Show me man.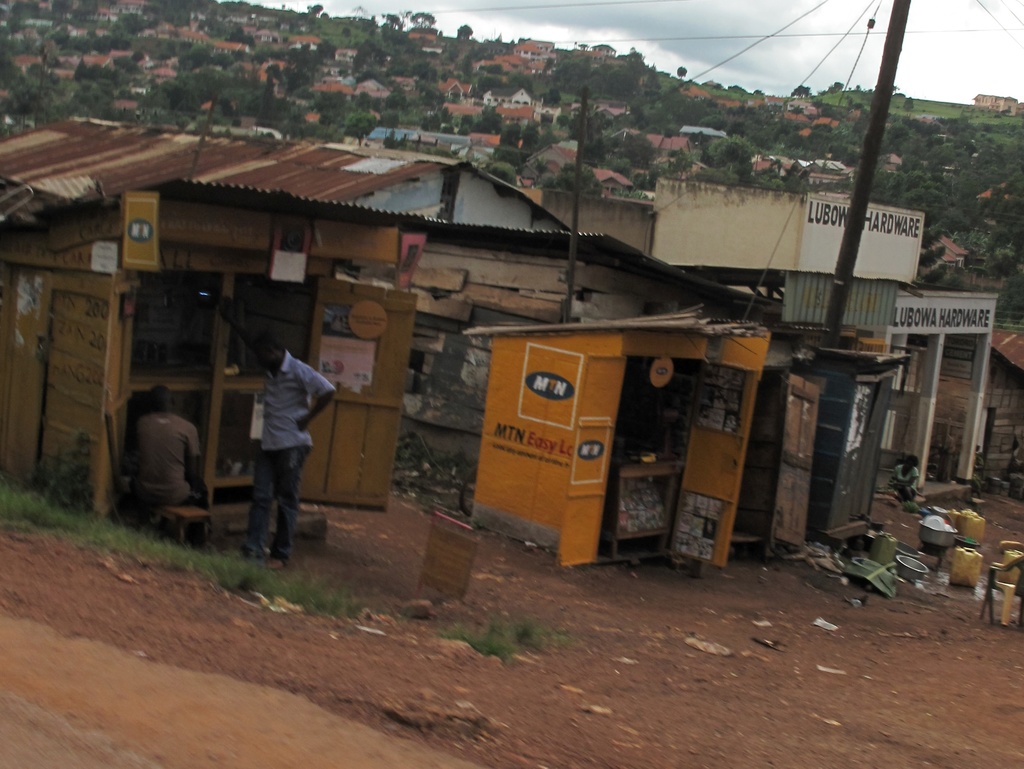
man is here: 124, 380, 207, 557.
